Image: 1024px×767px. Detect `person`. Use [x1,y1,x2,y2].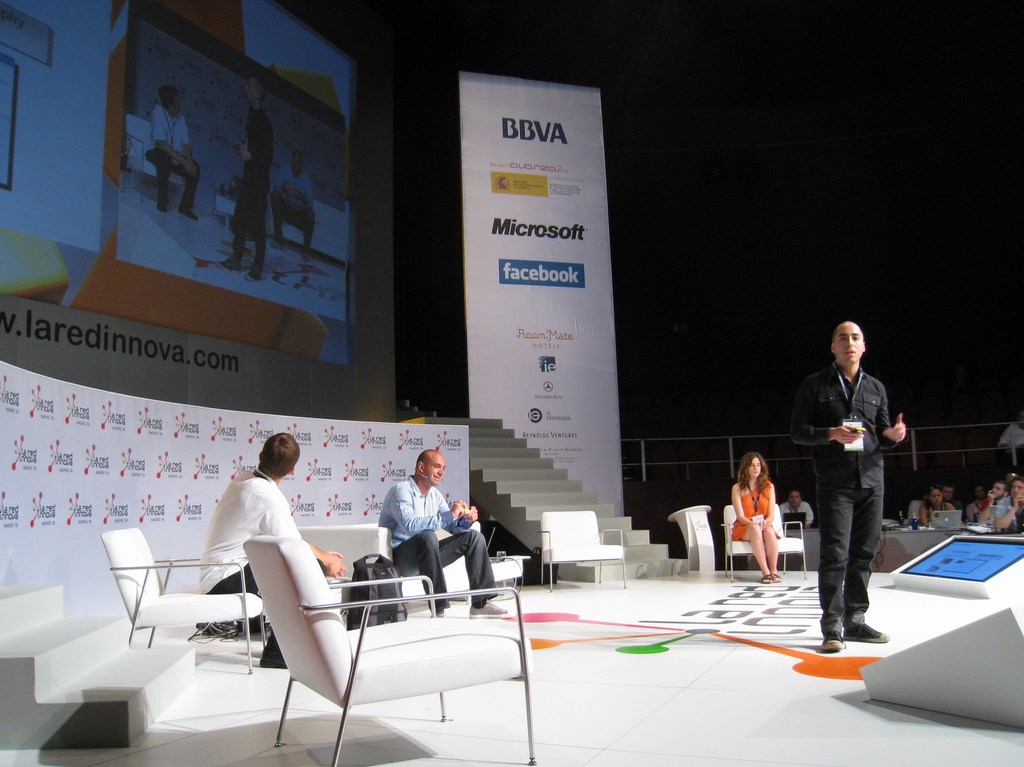
[196,430,346,669].
